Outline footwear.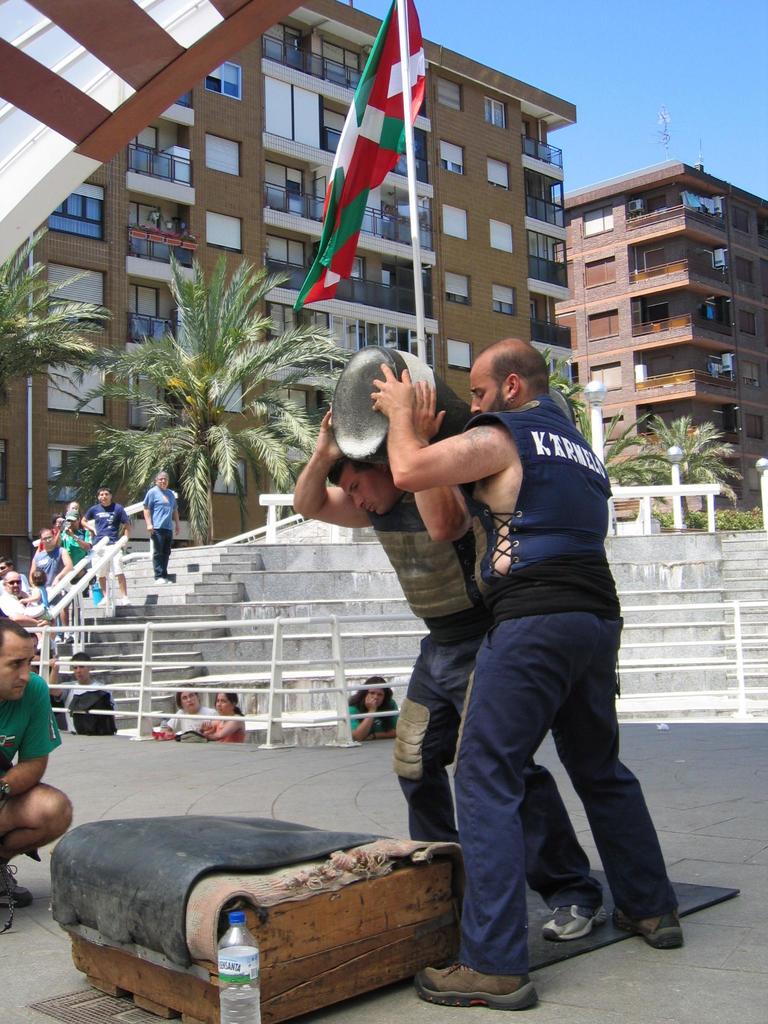
Outline: box=[527, 881, 602, 939].
